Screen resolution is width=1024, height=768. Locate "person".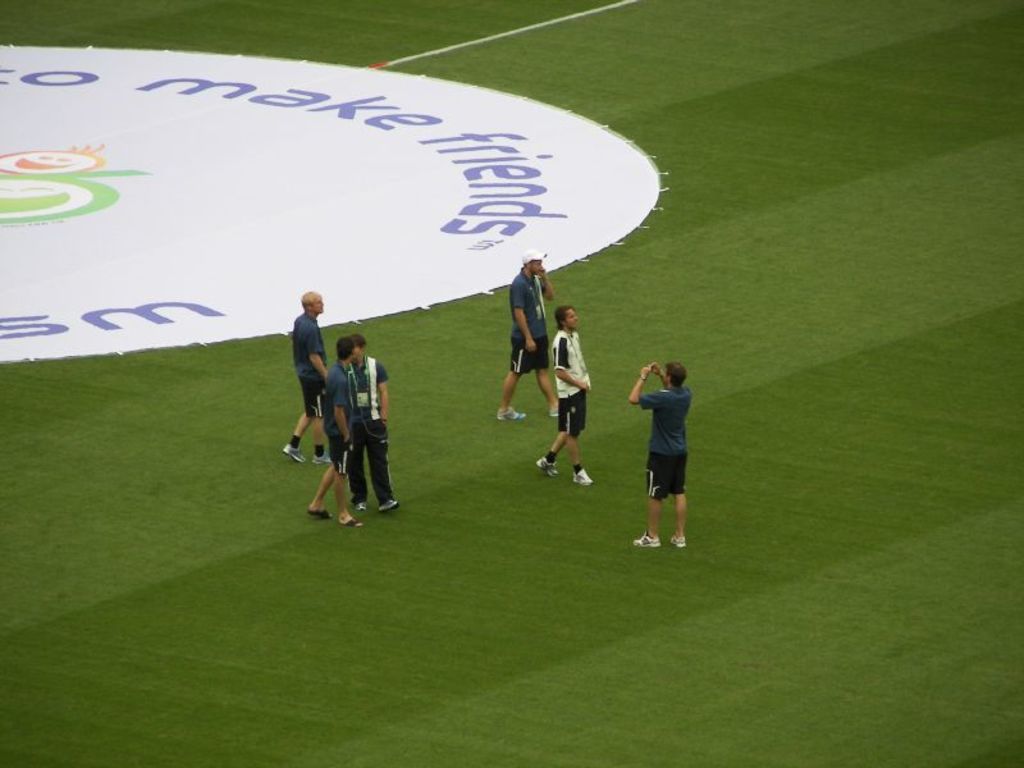
bbox=[511, 253, 561, 422].
